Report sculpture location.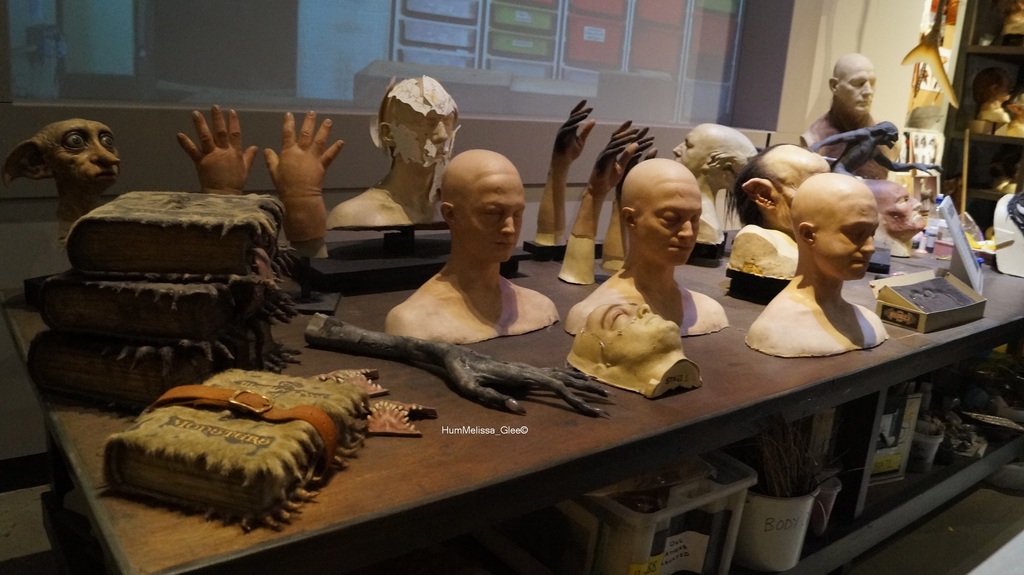
Report: BBox(262, 99, 351, 241).
